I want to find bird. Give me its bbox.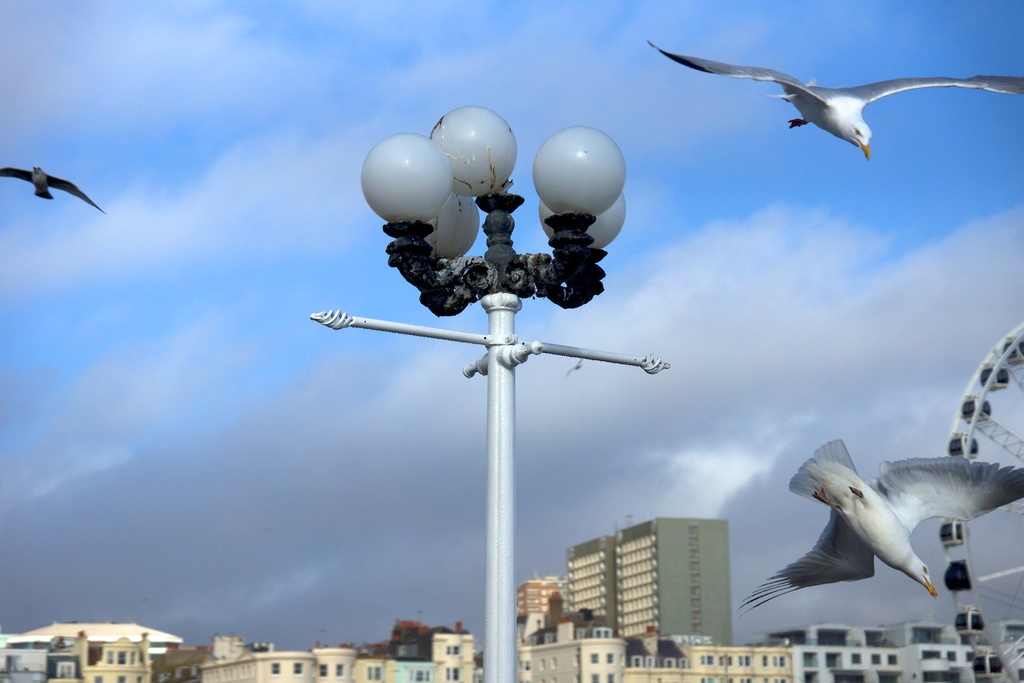
bbox=[650, 40, 1023, 164].
